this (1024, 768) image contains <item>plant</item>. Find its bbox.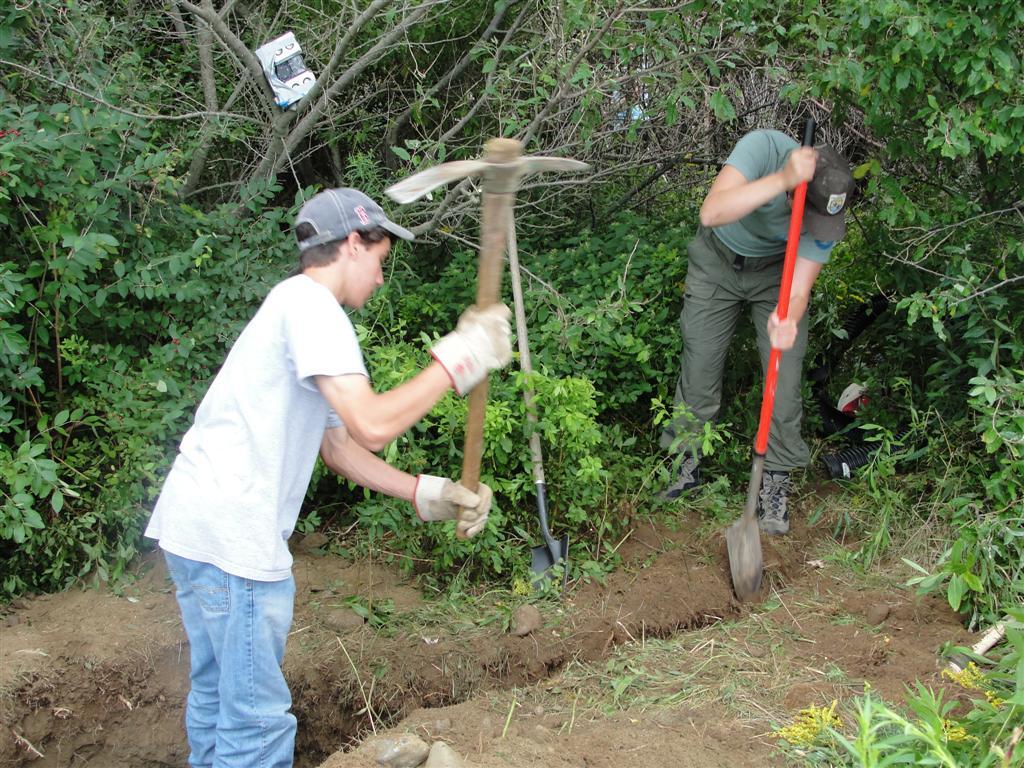
bbox=[751, 601, 1016, 767].
